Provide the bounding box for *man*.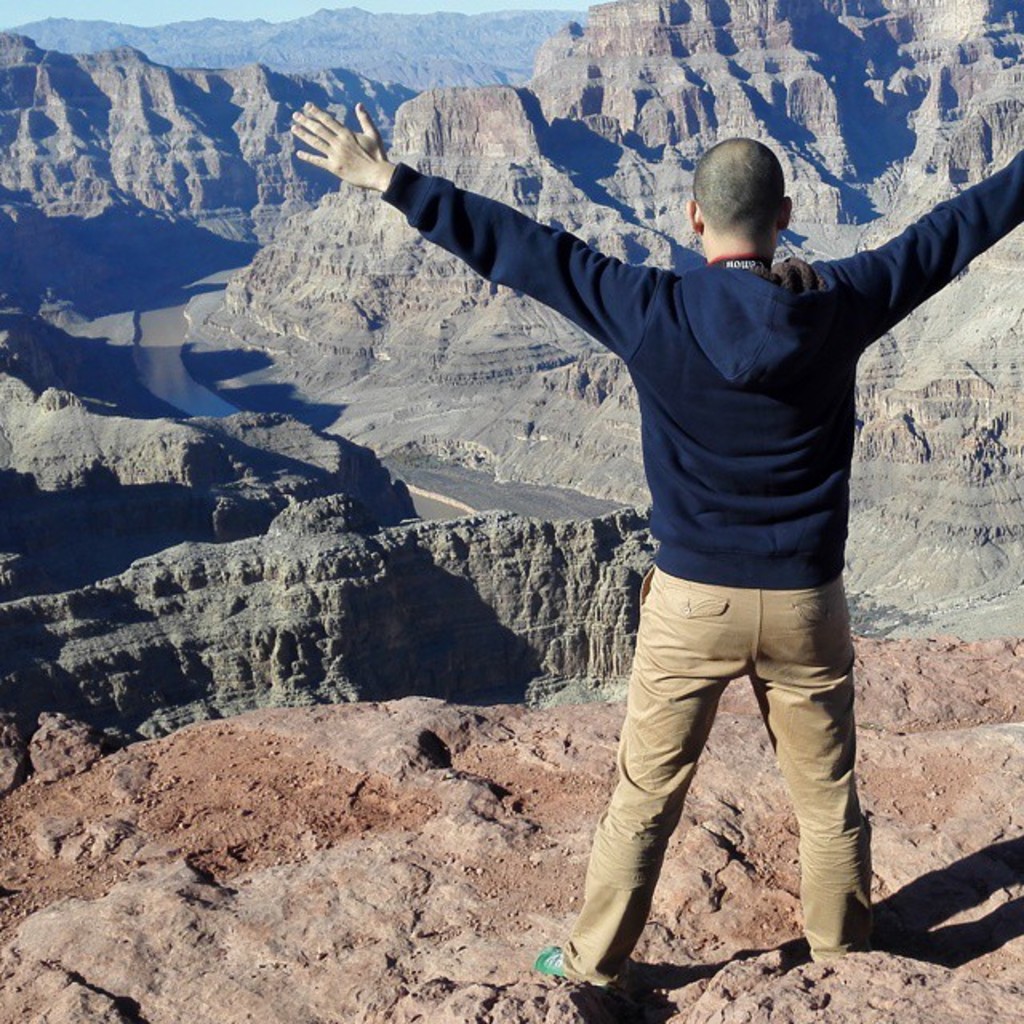
Rect(366, 85, 994, 992).
